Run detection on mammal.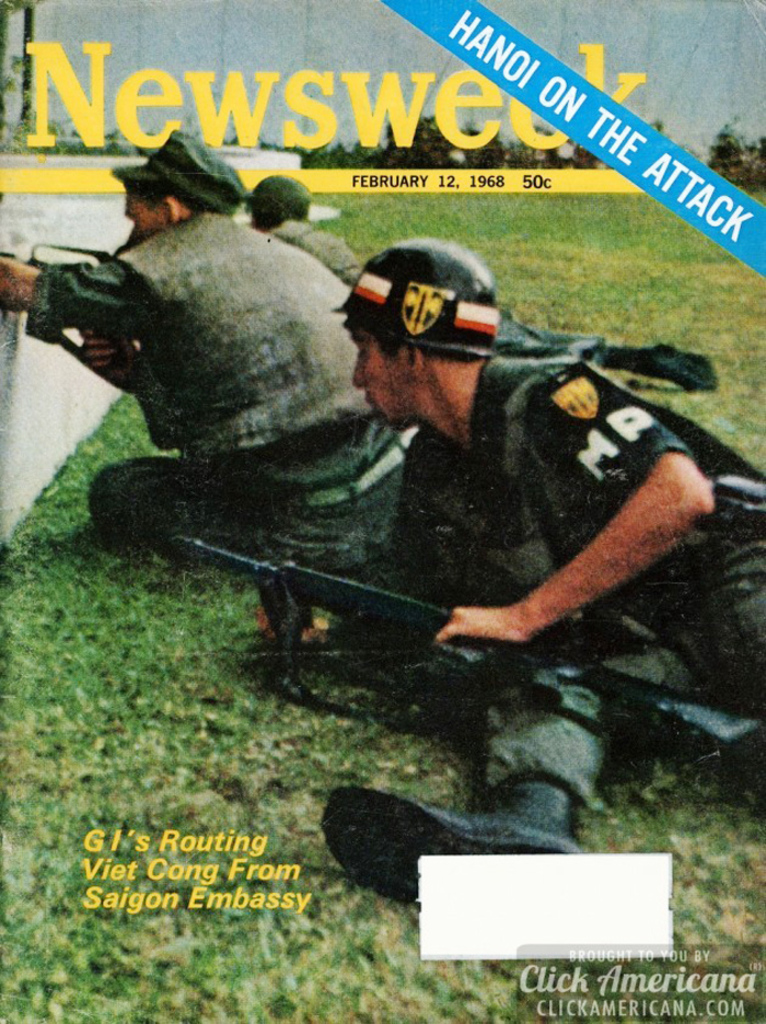
Result: detection(232, 179, 371, 284).
